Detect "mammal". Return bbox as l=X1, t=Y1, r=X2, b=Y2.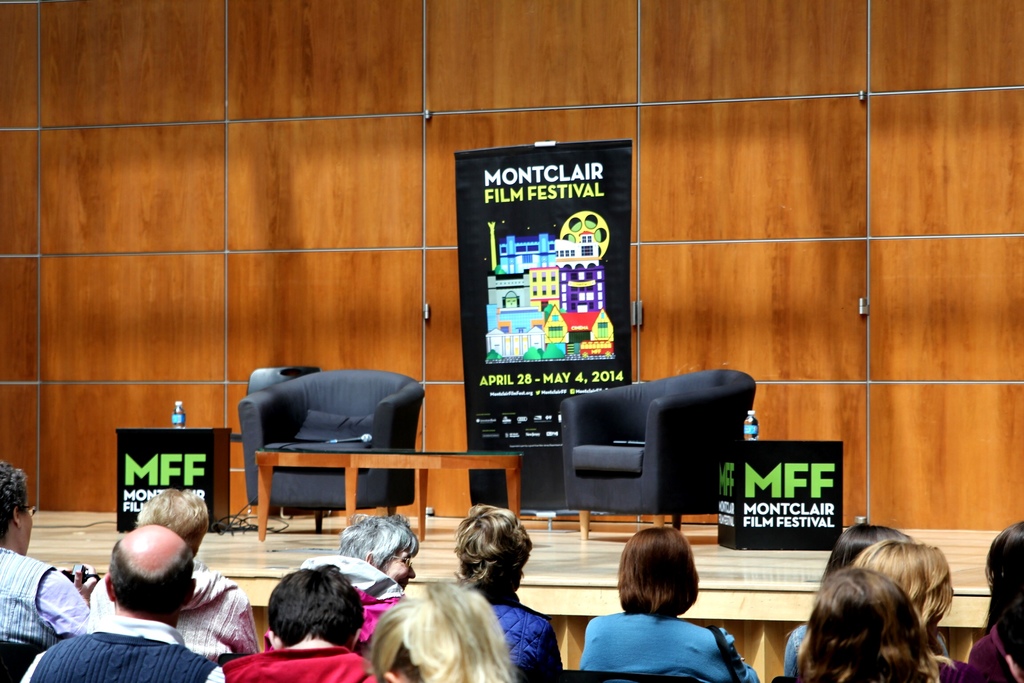
l=794, t=566, r=938, b=682.
